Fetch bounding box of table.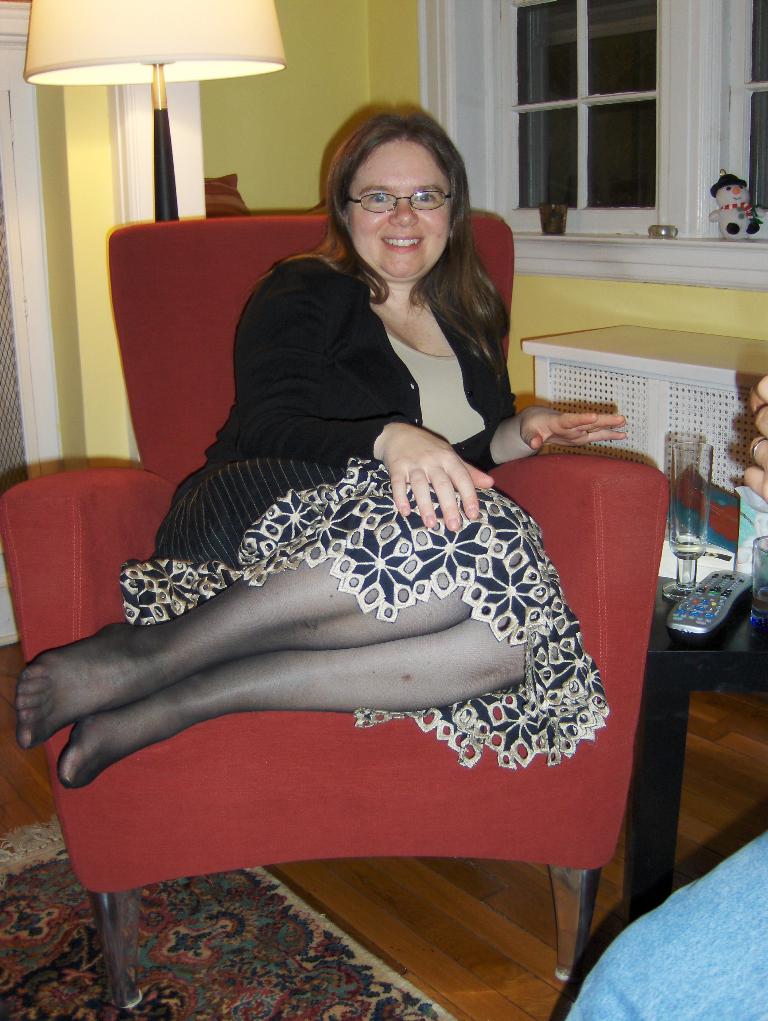
Bbox: region(628, 567, 767, 921).
